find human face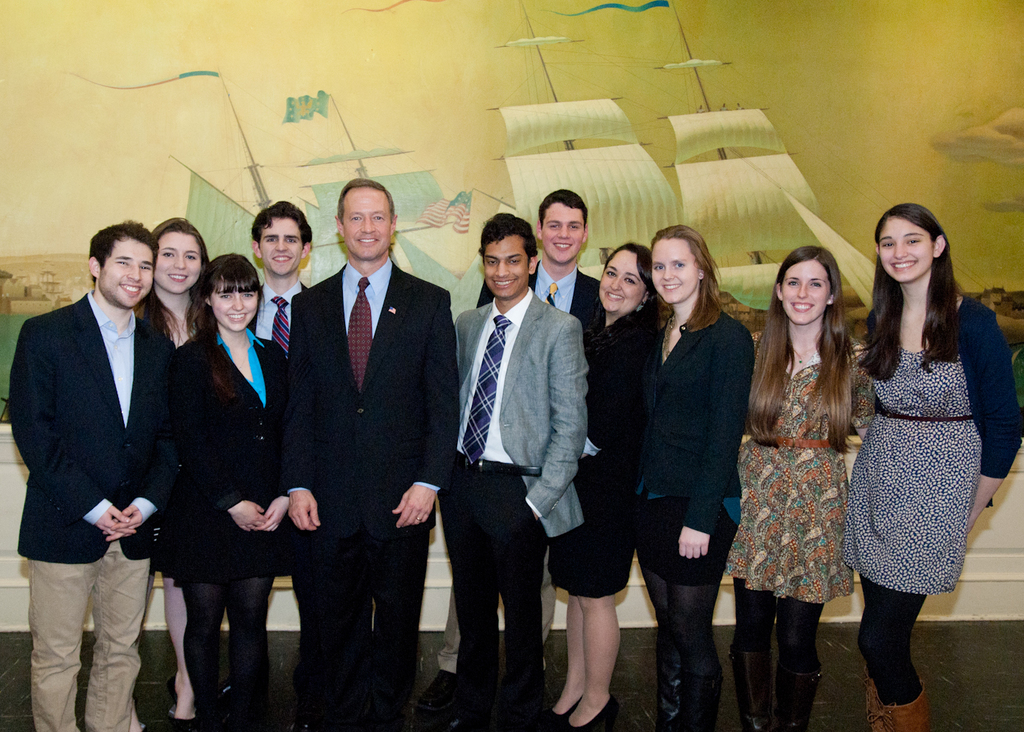
<region>649, 241, 695, 307</region>
